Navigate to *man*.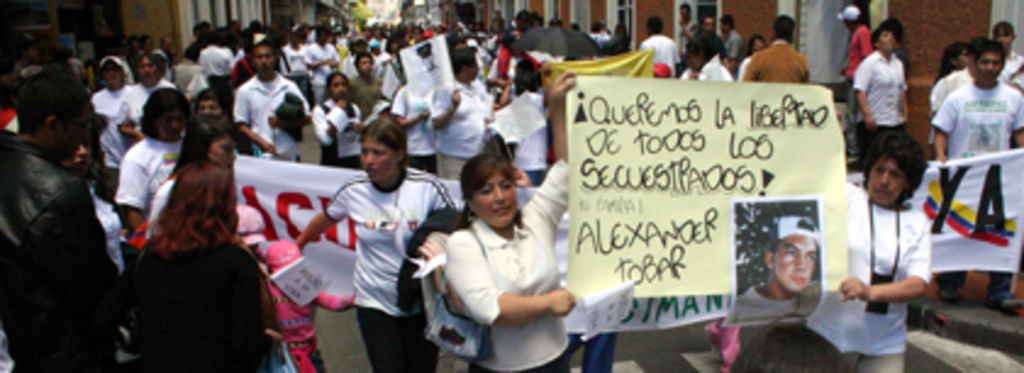
Navigation target: detection(839, 7, 870, 163).
